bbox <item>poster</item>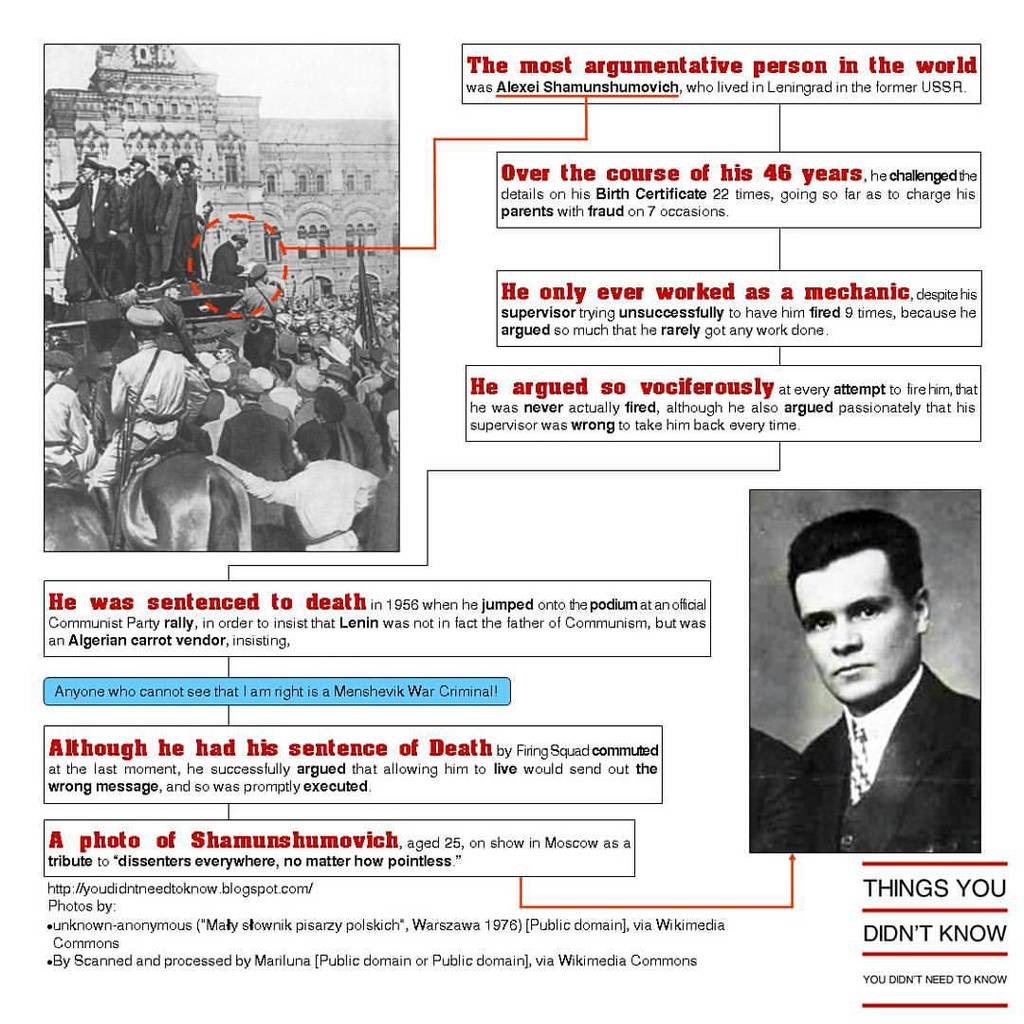
box=[0, 0, 1023, 1023]
